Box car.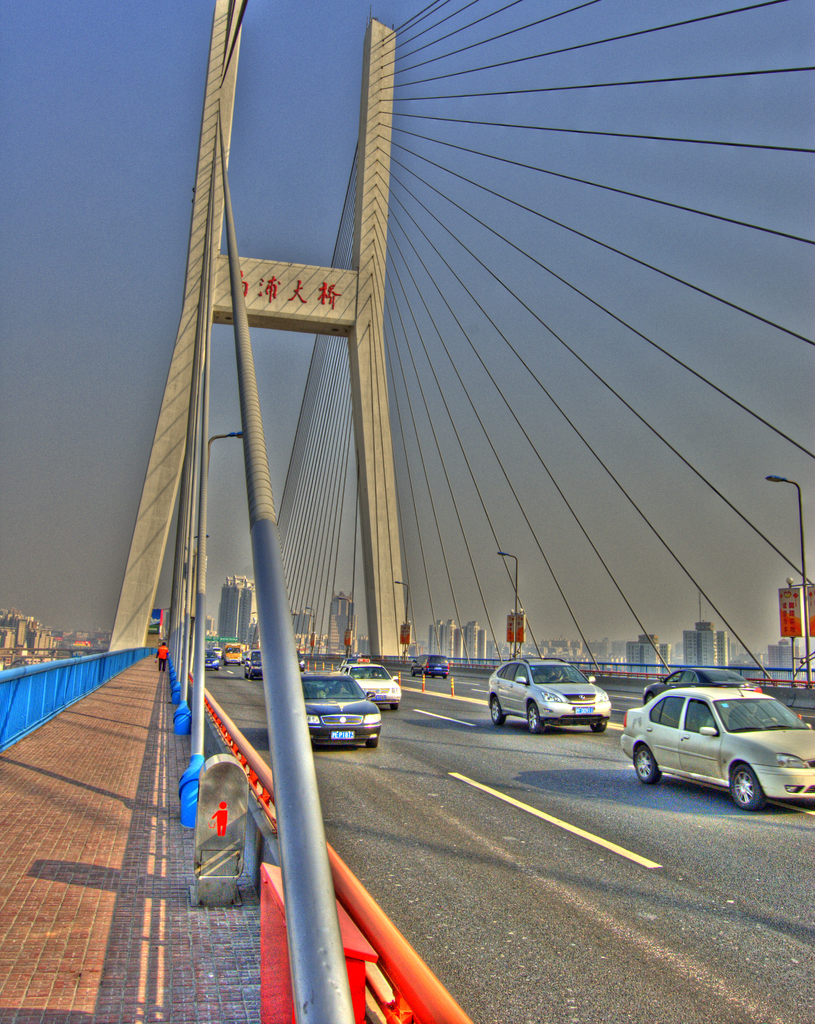
<box>206,648,218,669</box>.
